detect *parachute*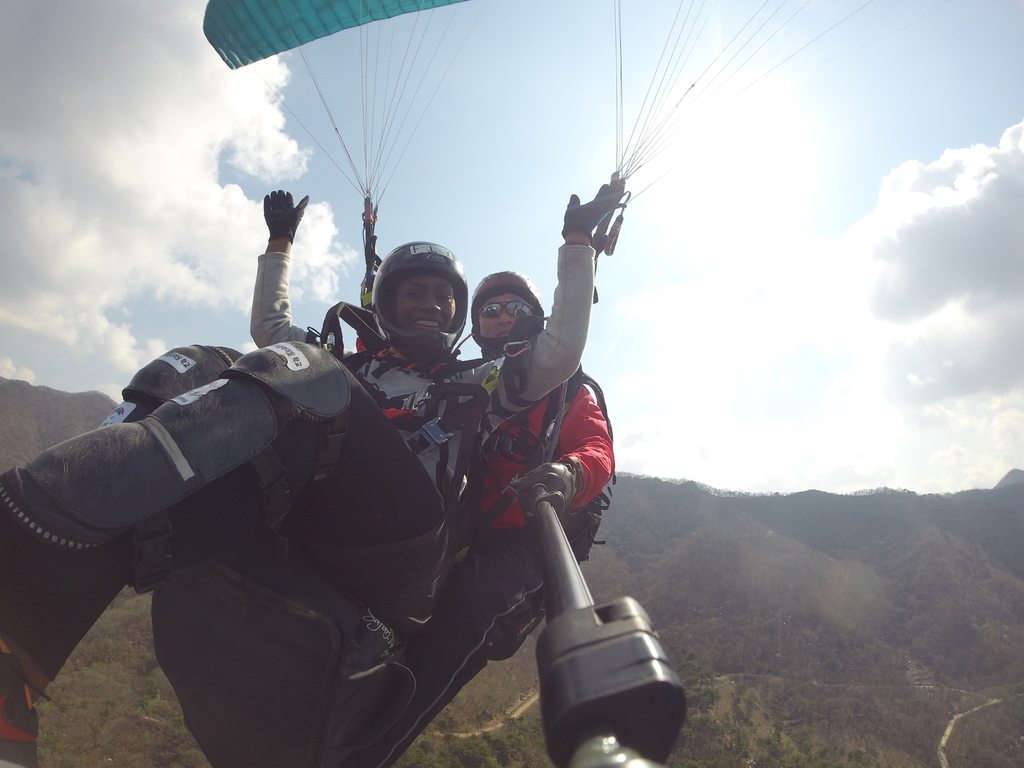
118,0,873,631
